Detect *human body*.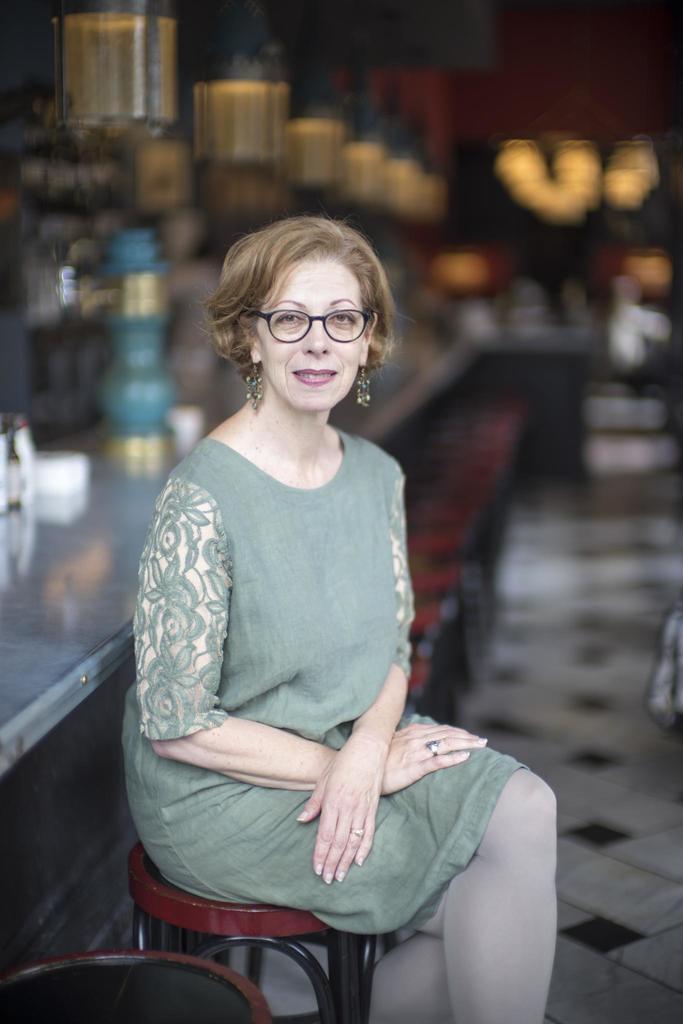
Detected at select_region(109, 260, 485, 1023).
